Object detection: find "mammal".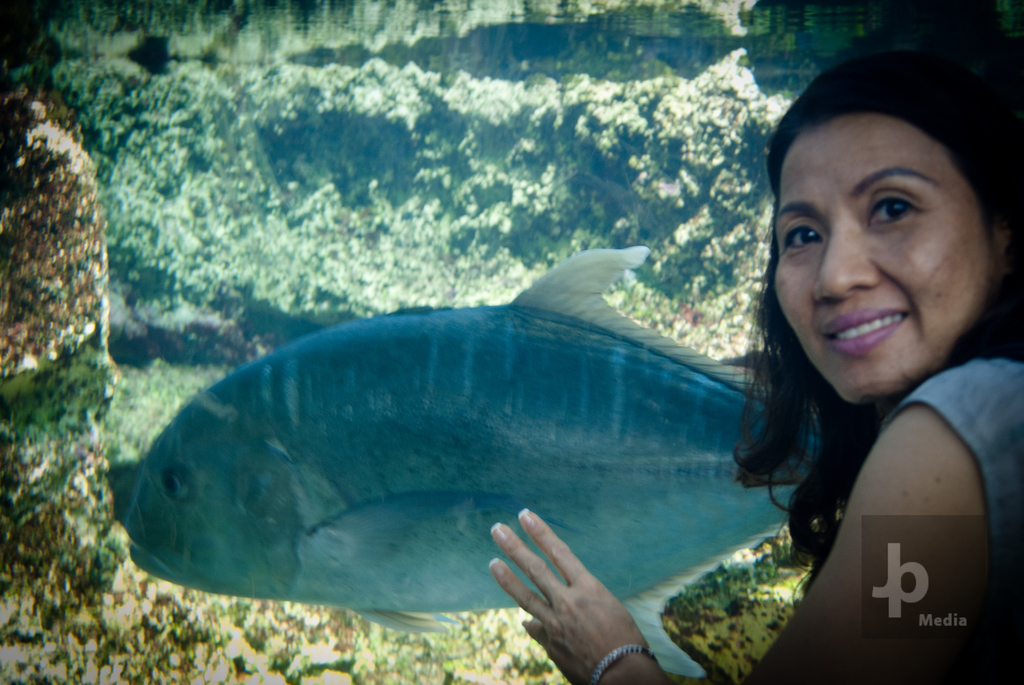
crop(513, 125, 1005, 674).
